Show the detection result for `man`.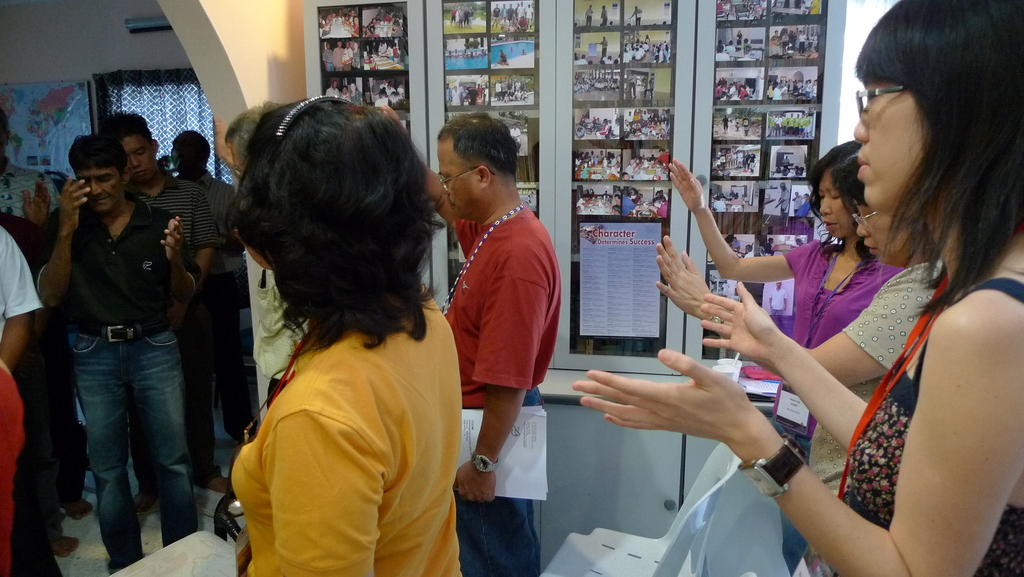
detection(28, 129, 202, 571).
